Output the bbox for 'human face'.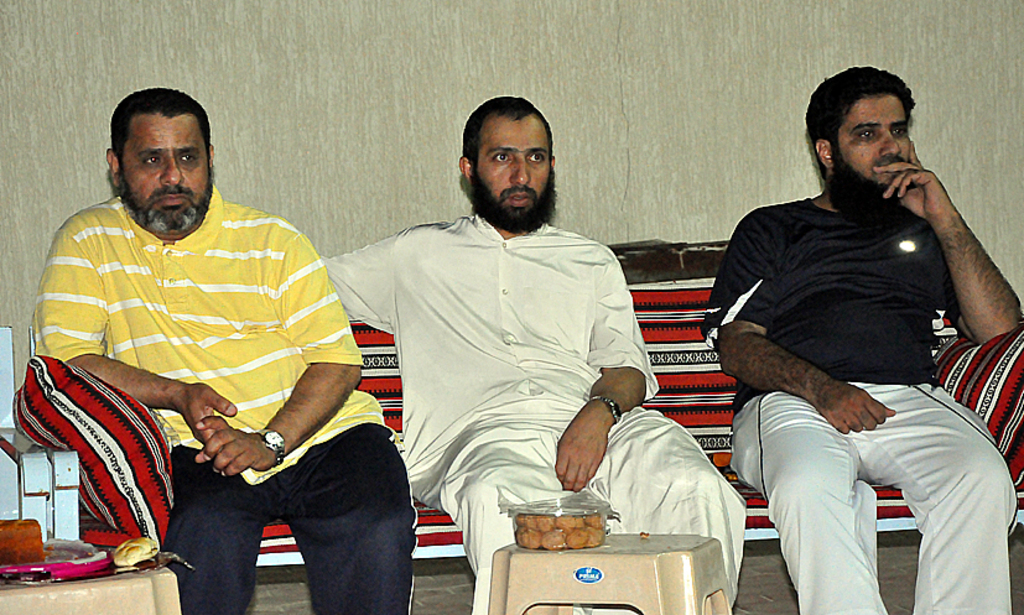
BBox(120, 110, 214, 233).
